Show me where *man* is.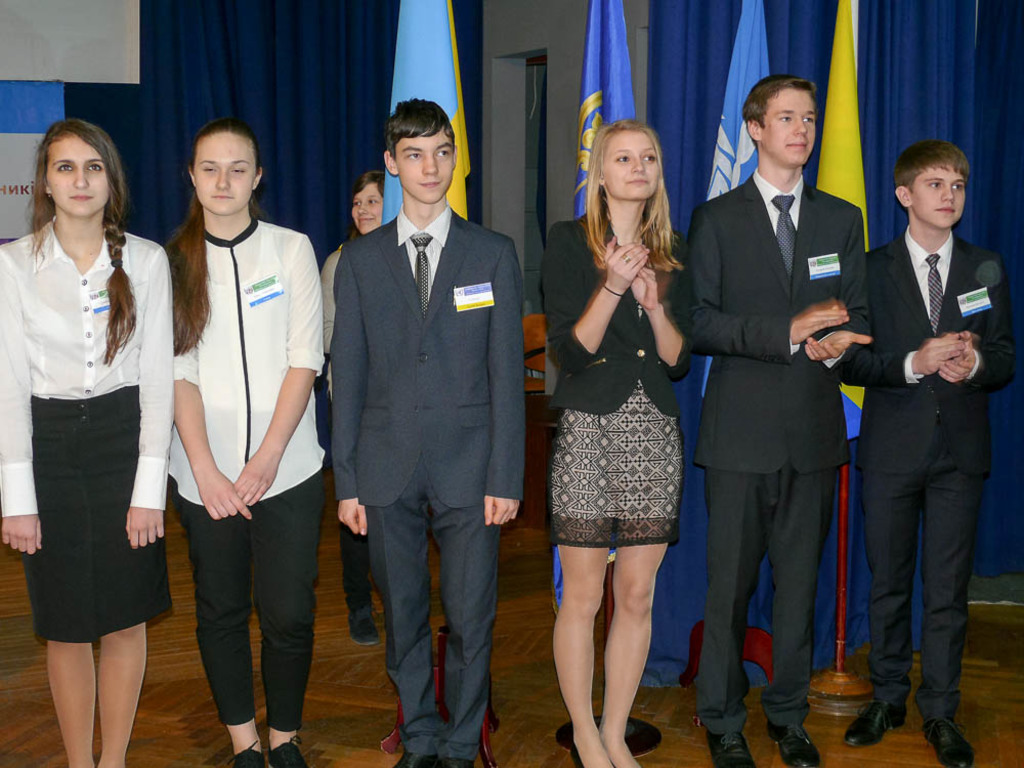
*man* is at [337,103,525,766].
